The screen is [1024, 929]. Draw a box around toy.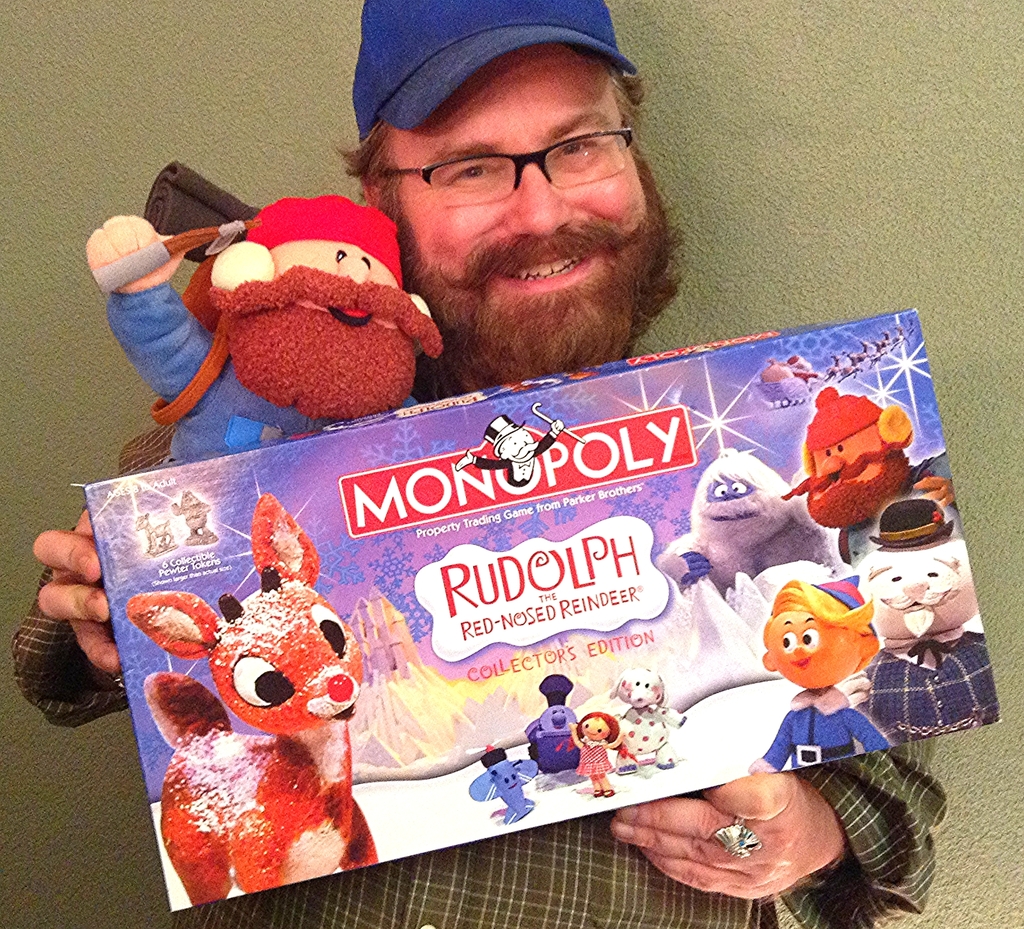
left=525, top=674, right=585, bottom=776.
